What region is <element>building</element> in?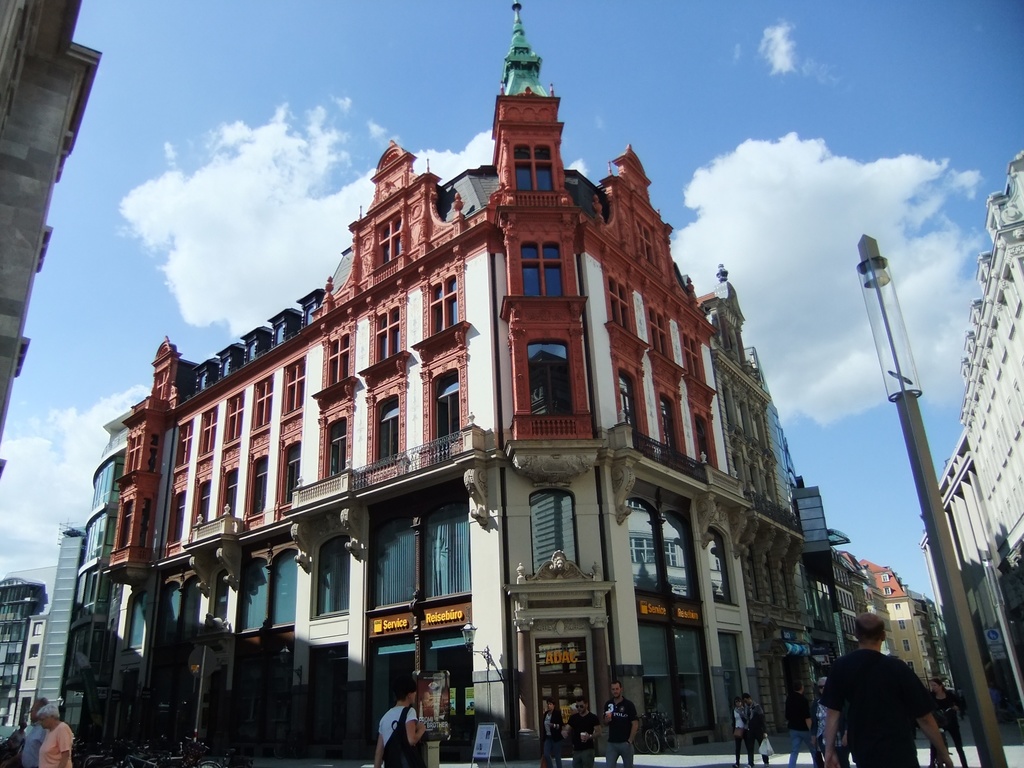
(x1=1, y1=577, x2=39, y2=717).
